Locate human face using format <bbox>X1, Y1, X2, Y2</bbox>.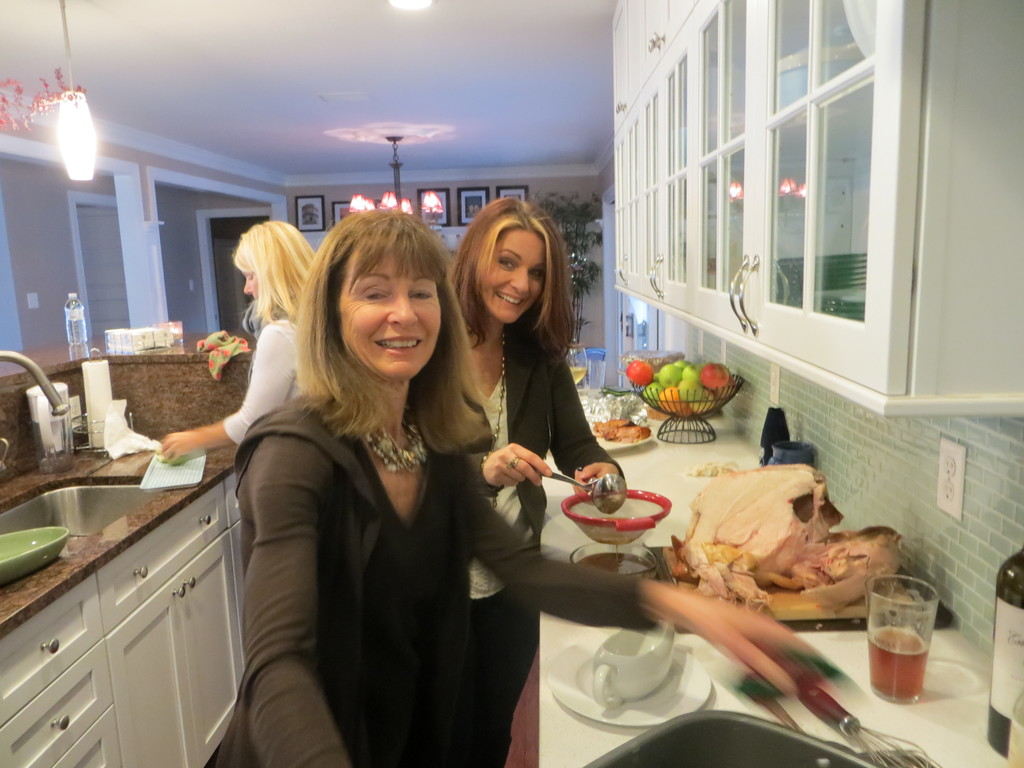
<bbox>241, 260, 260, 296</bbox>.
